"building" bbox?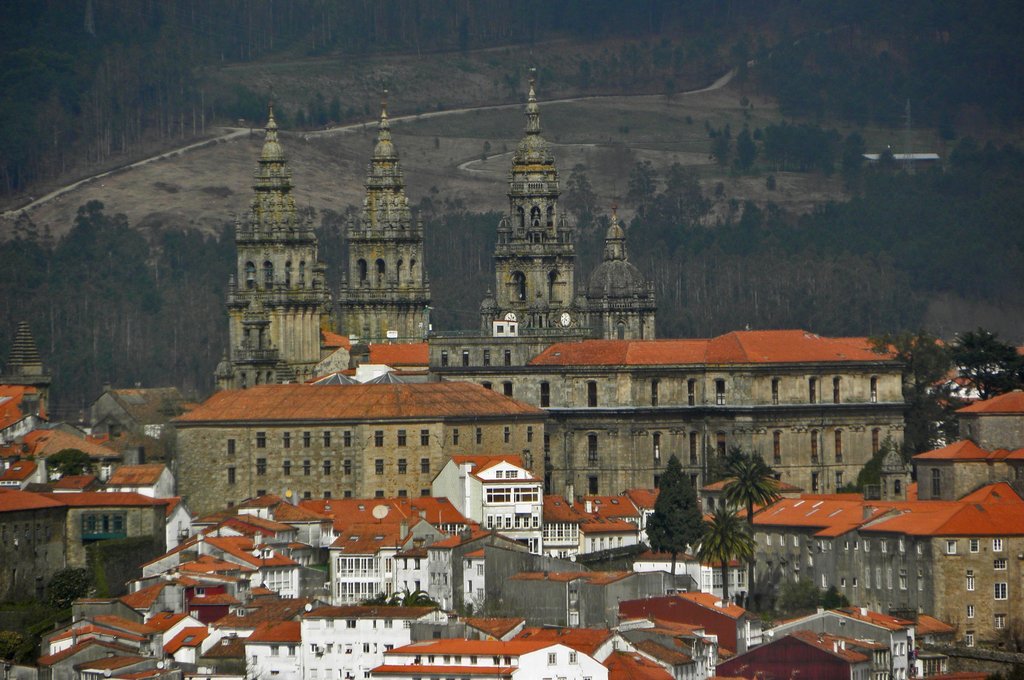
[110,466,172,502]
